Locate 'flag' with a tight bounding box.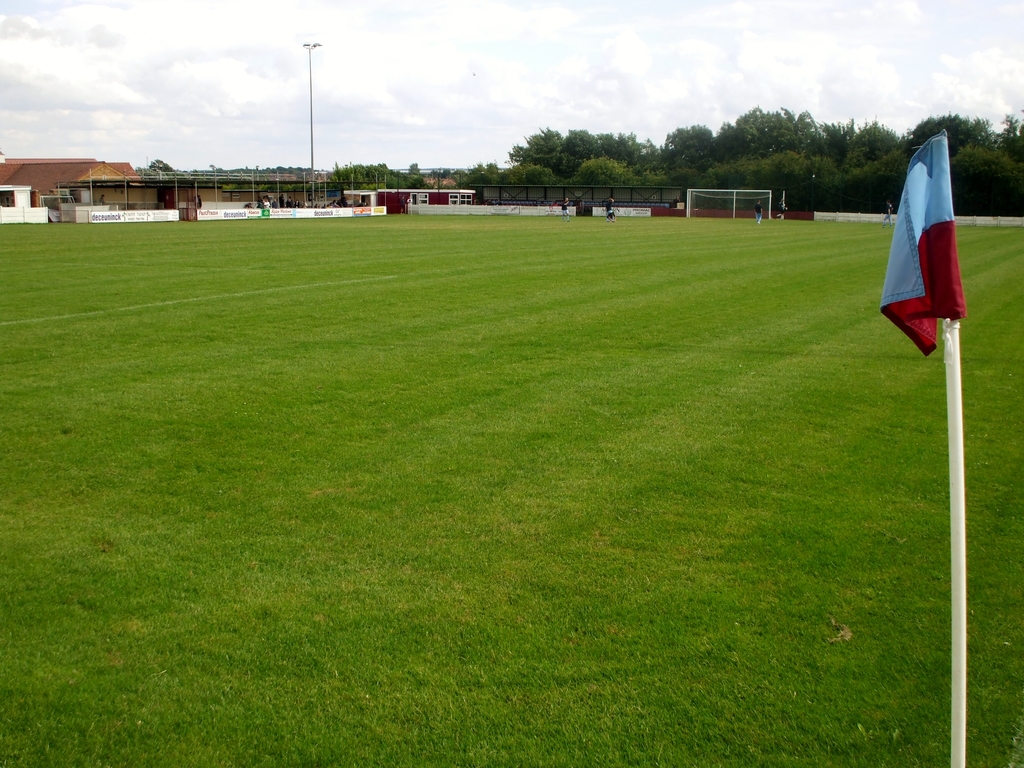
x1=884, y1=115, x2=975, y2=369.
